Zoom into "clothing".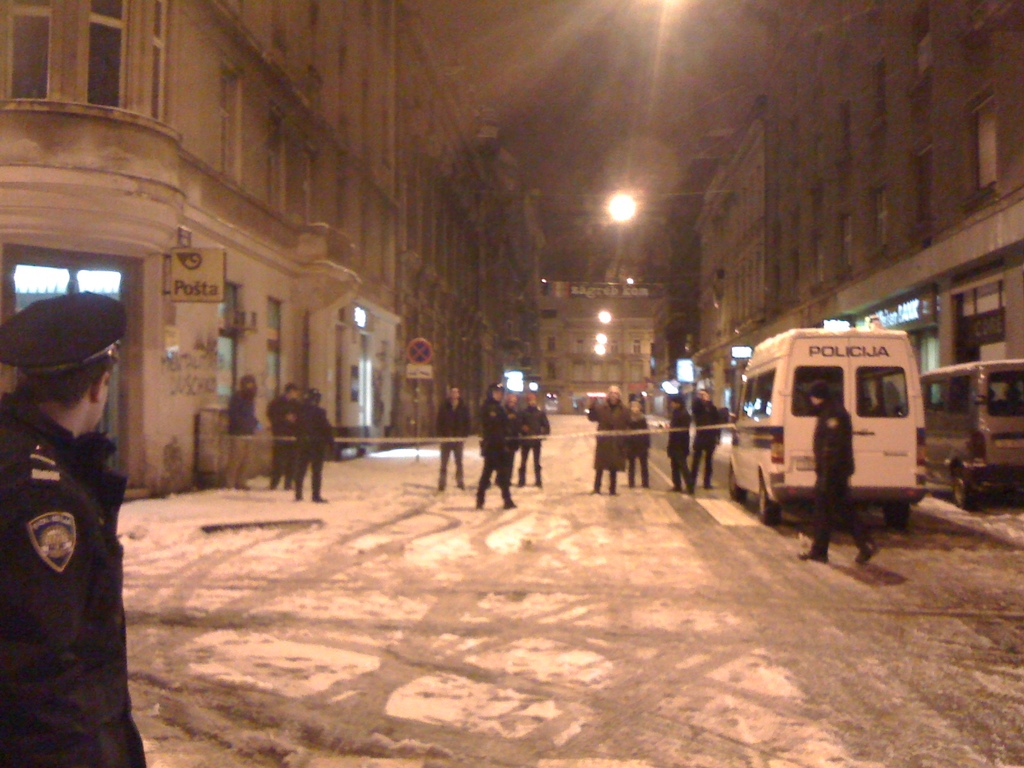
Zoom target: <box>630,413,650,487</box>.
